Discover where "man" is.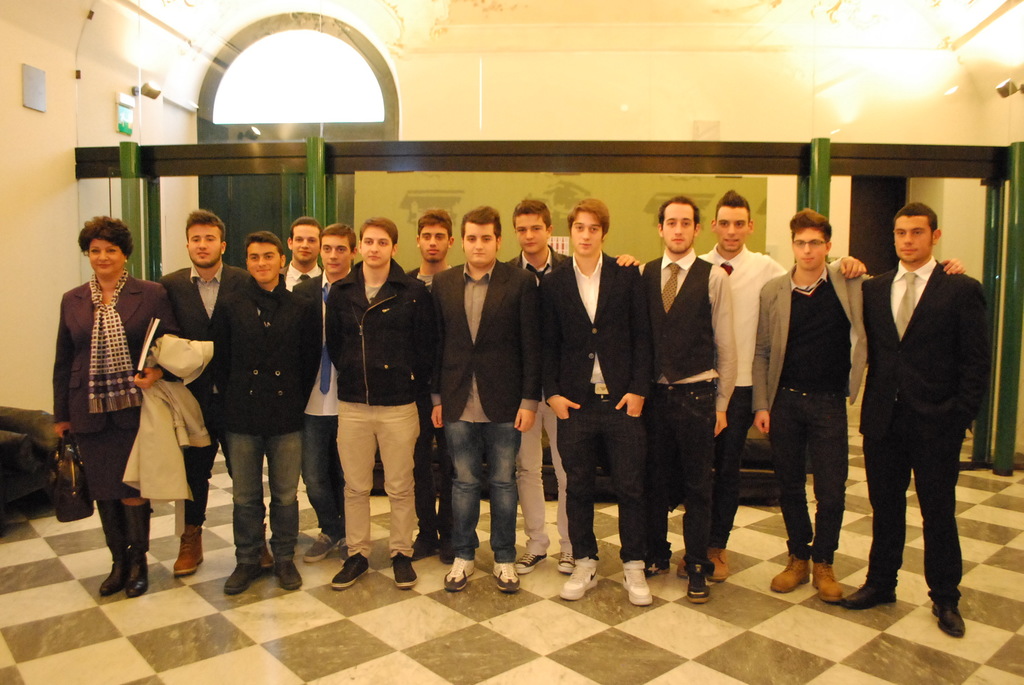
Discovered at <box>155,213,275,574</box>.
